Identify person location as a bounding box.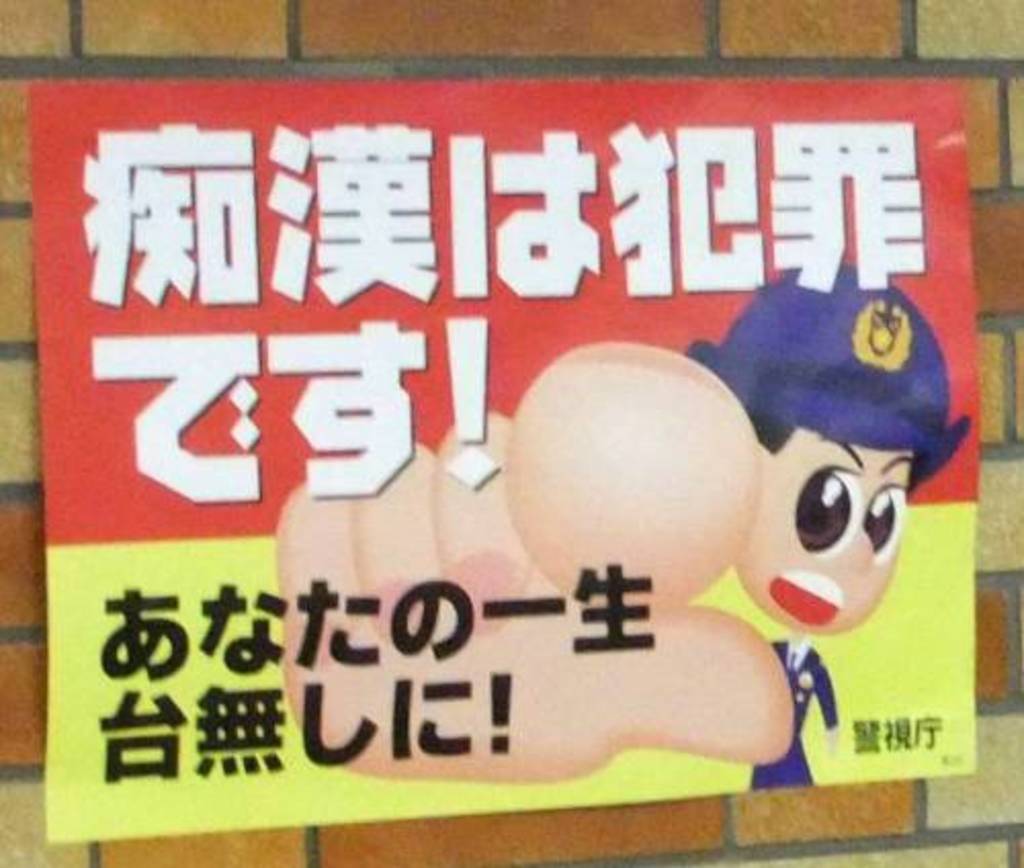
<region>281, 256, 975, 790</region>.
